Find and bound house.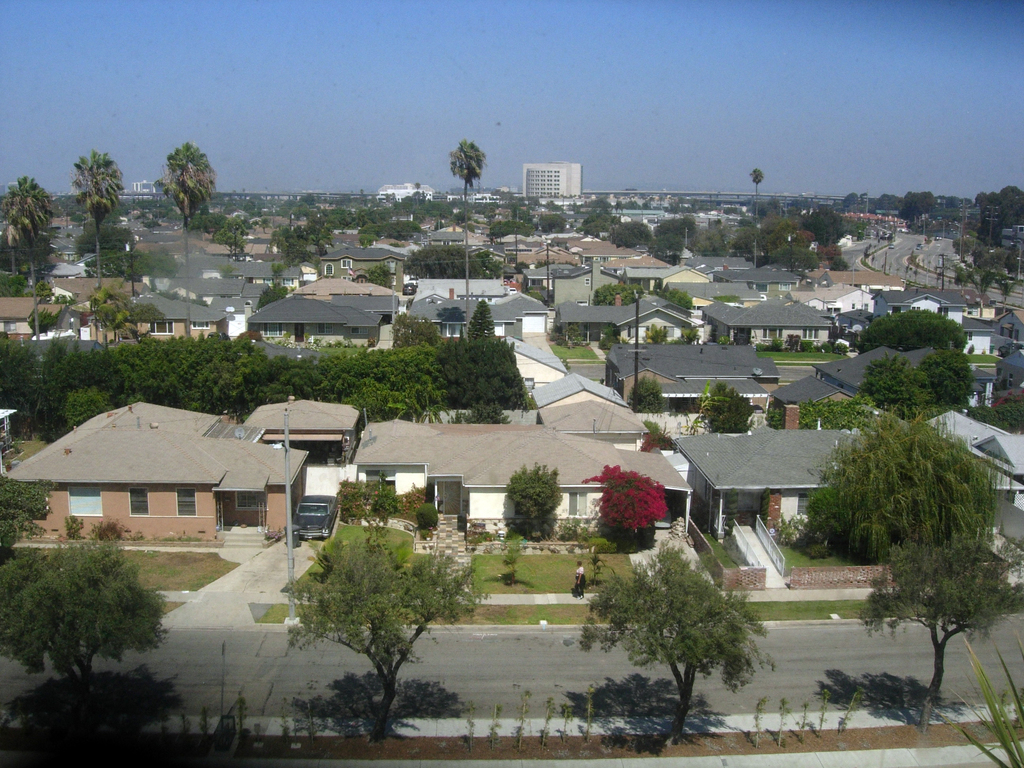
Bound: region(441, 421, 701, 556).
